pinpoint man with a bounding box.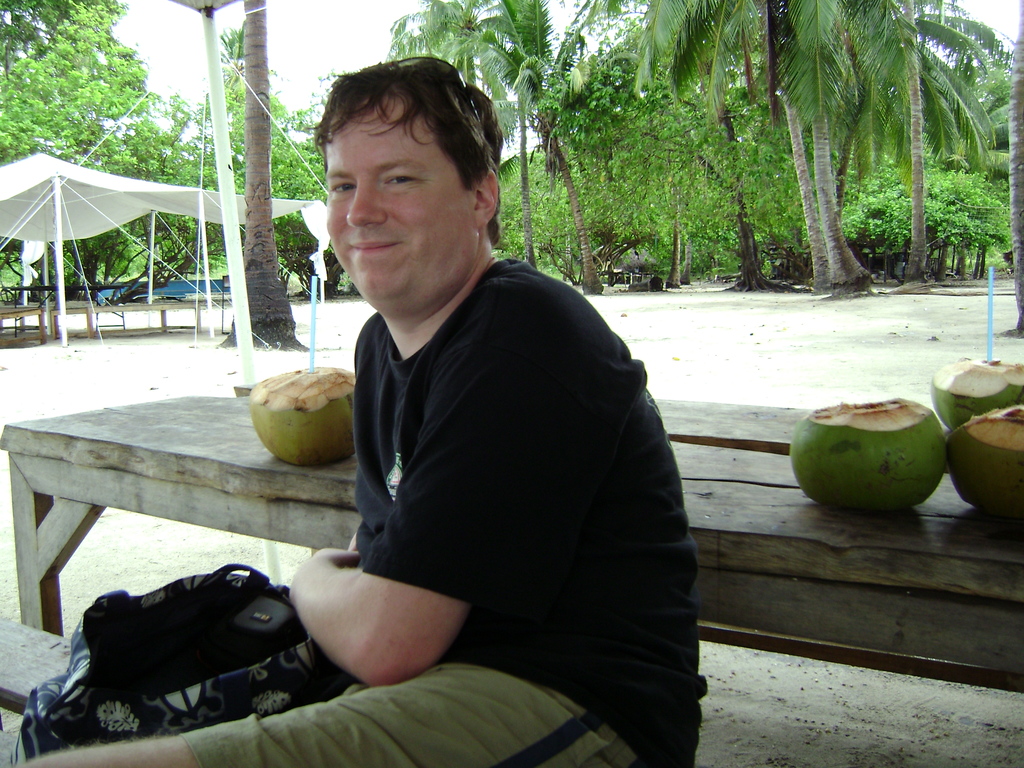
bbox(231, 70, 704, 749).
